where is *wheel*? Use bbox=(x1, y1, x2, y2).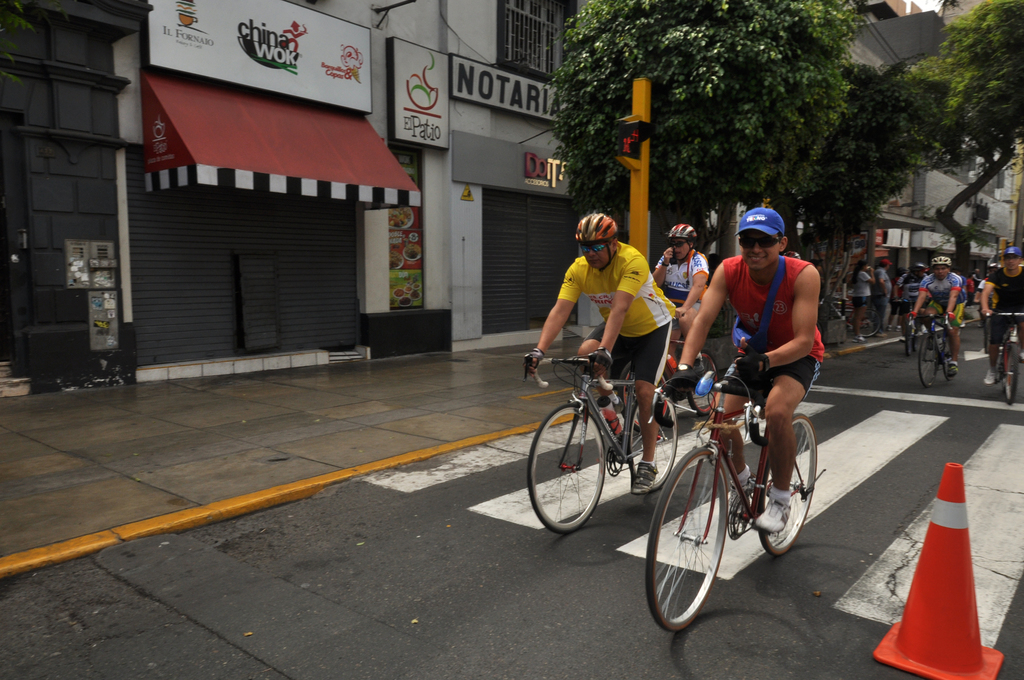
bbox=(529, 405, 604, 530).
